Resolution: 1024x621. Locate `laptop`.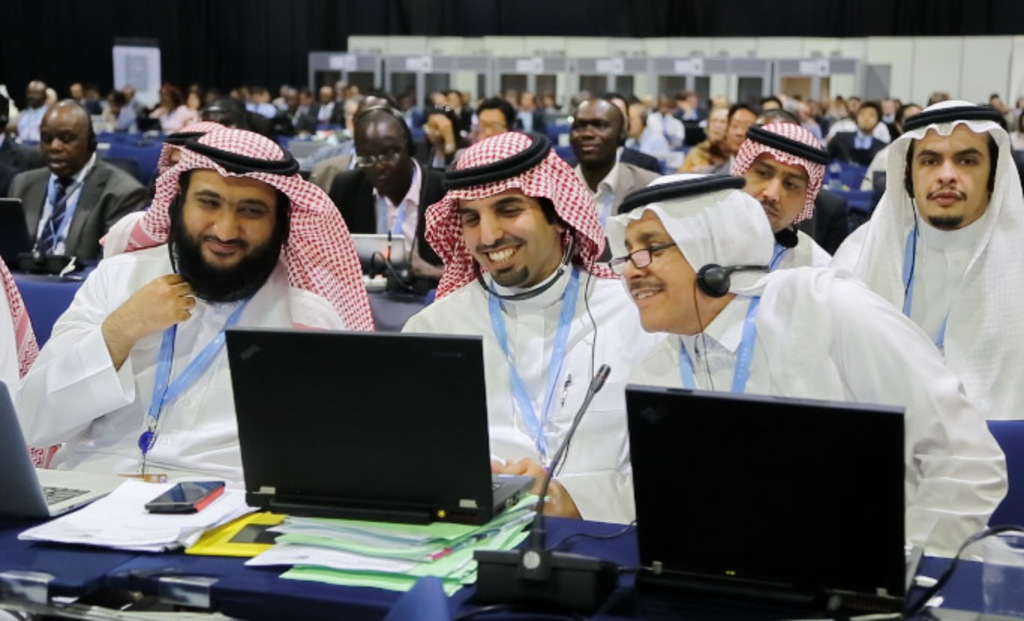
0,379,124,517.
